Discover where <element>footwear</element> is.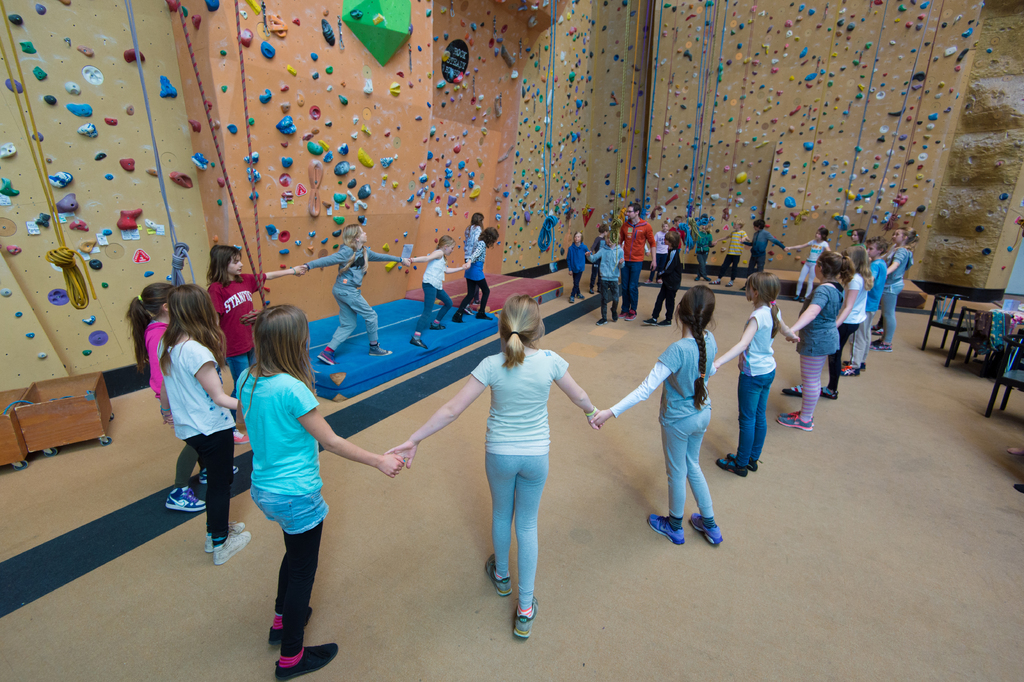
Discovered at [780, 387, 804, 397].
